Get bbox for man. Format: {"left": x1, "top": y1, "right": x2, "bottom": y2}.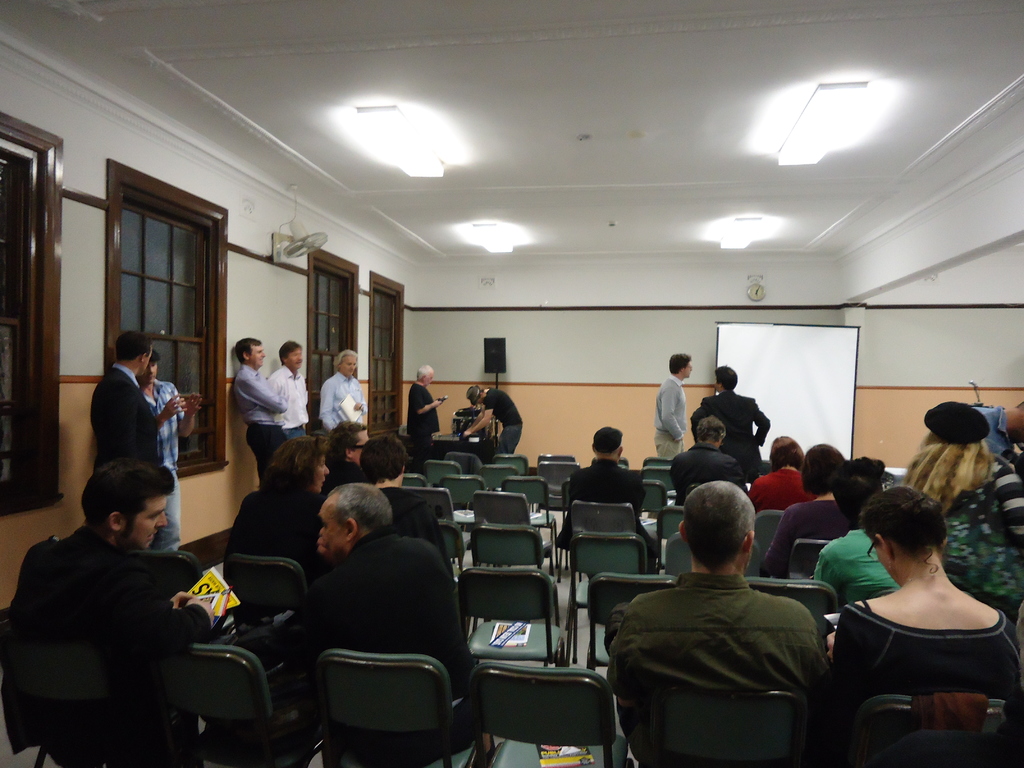
{"left": 604, "top": 481, "right": 840, "bottom": 762}.
